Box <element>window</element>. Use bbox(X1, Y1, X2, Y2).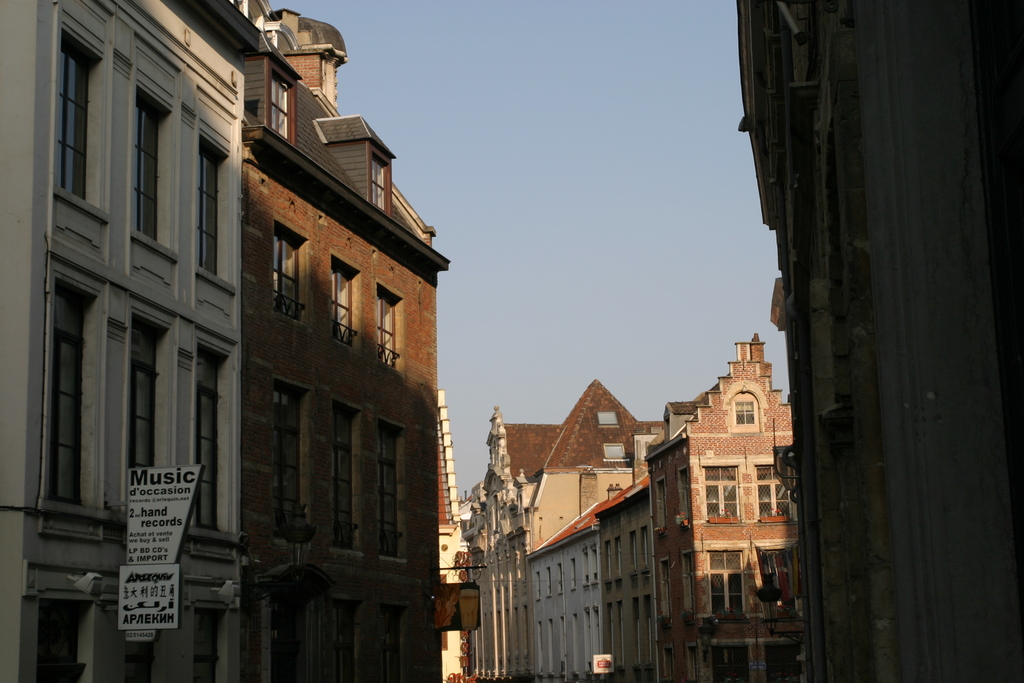
bbox(600, 409, 623, 430).
